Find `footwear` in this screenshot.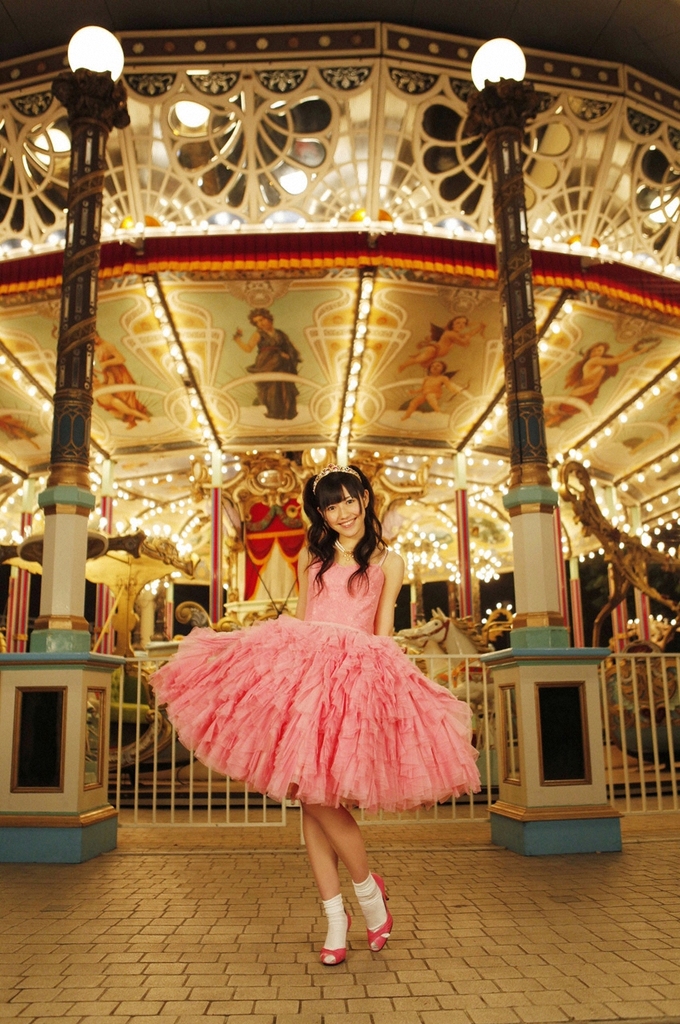
The bounding box for `footwear` is <box>368,873,392,952</box>.
